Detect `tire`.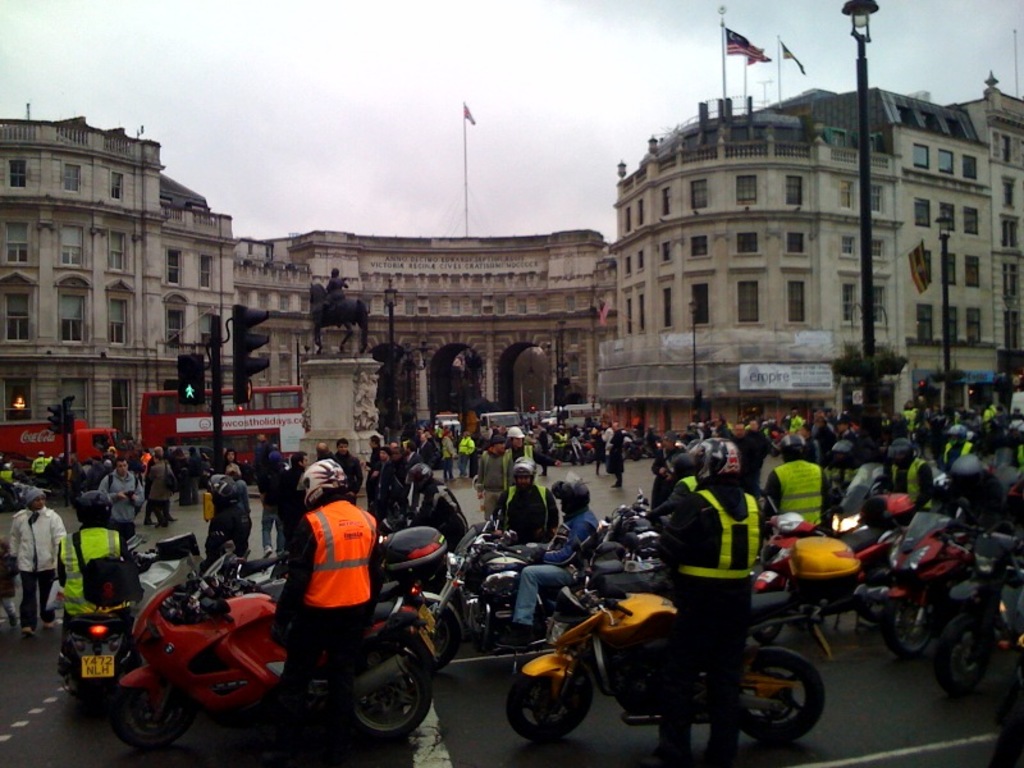
Detected at region(626, 447, 637, 463).
